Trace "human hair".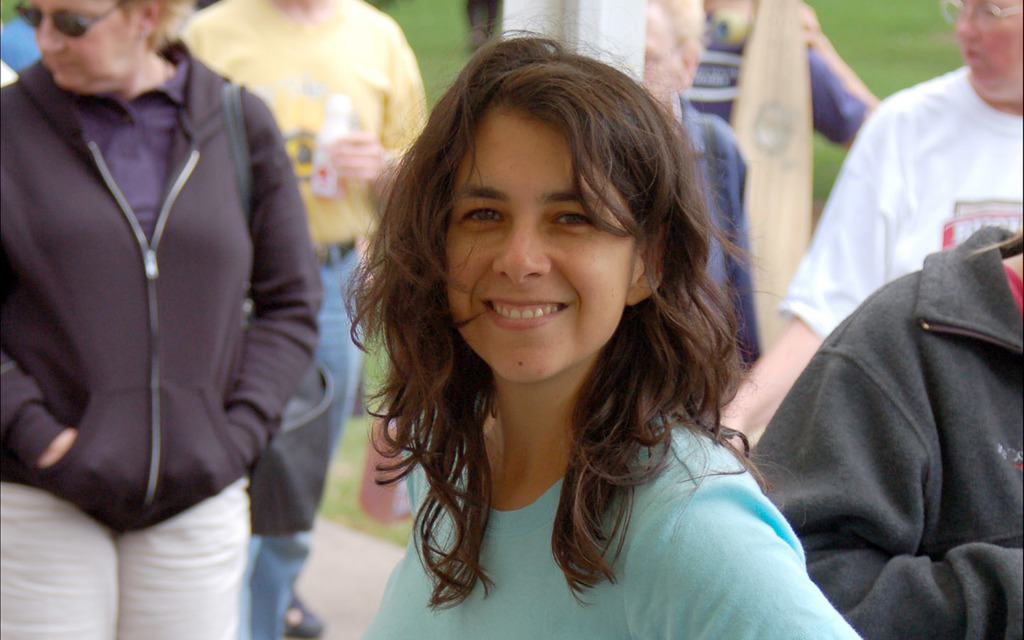
Traced to locate(353, 60, 750, 565).
